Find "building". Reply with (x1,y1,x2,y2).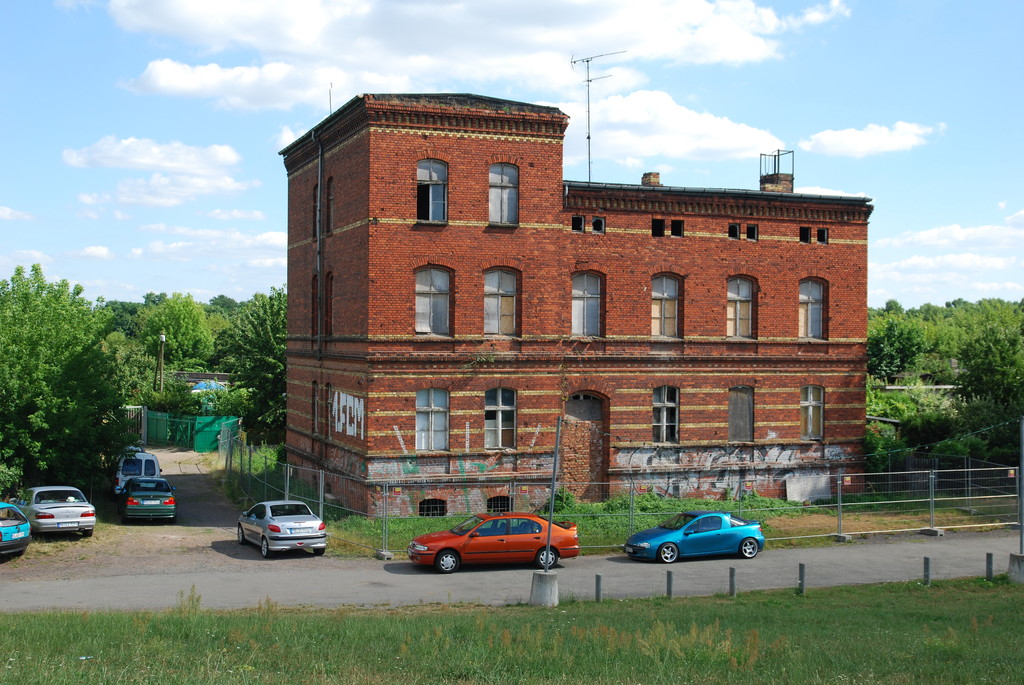
(280,91,874,528).
